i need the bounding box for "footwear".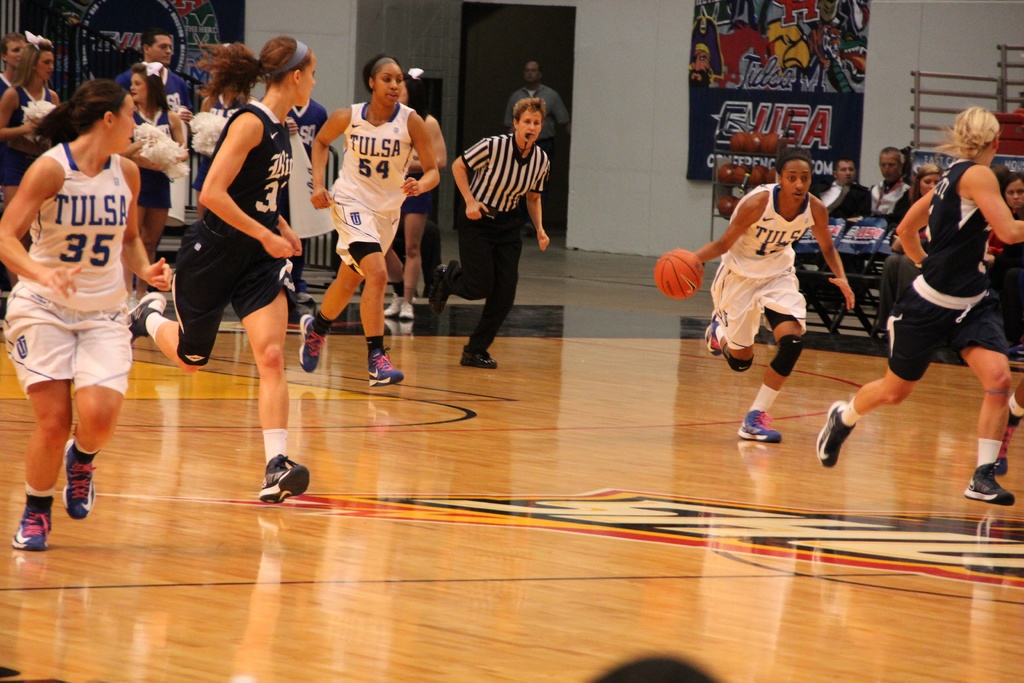
Here it is: [993, 409, 1023, 475].
